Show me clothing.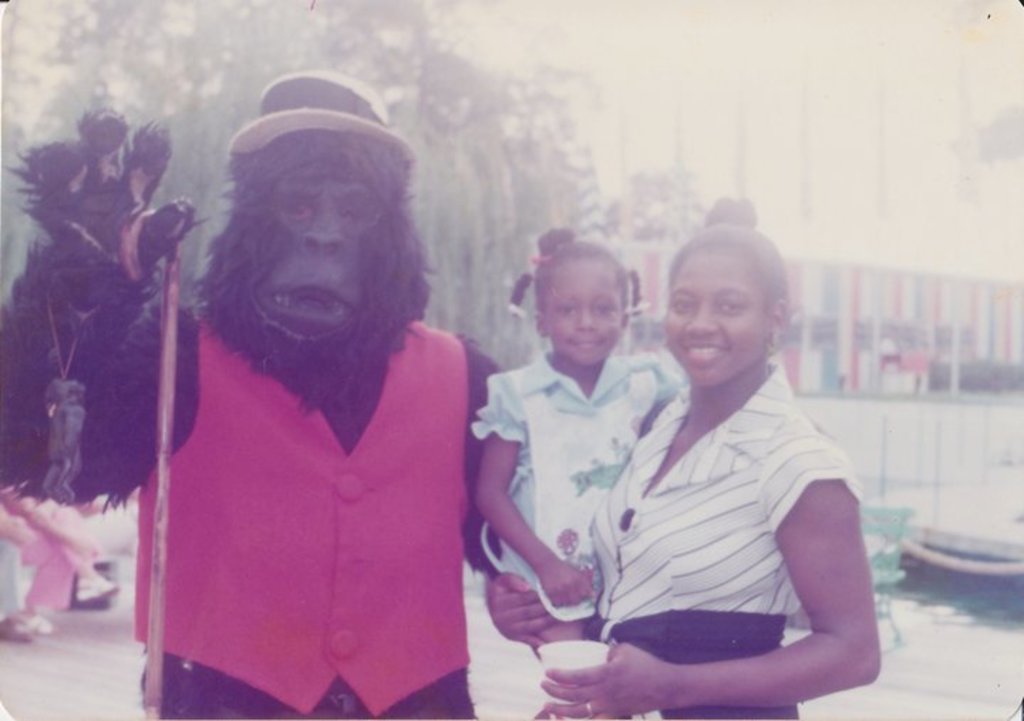
clothing is here: bbox=(468, 361, 686, 624).
